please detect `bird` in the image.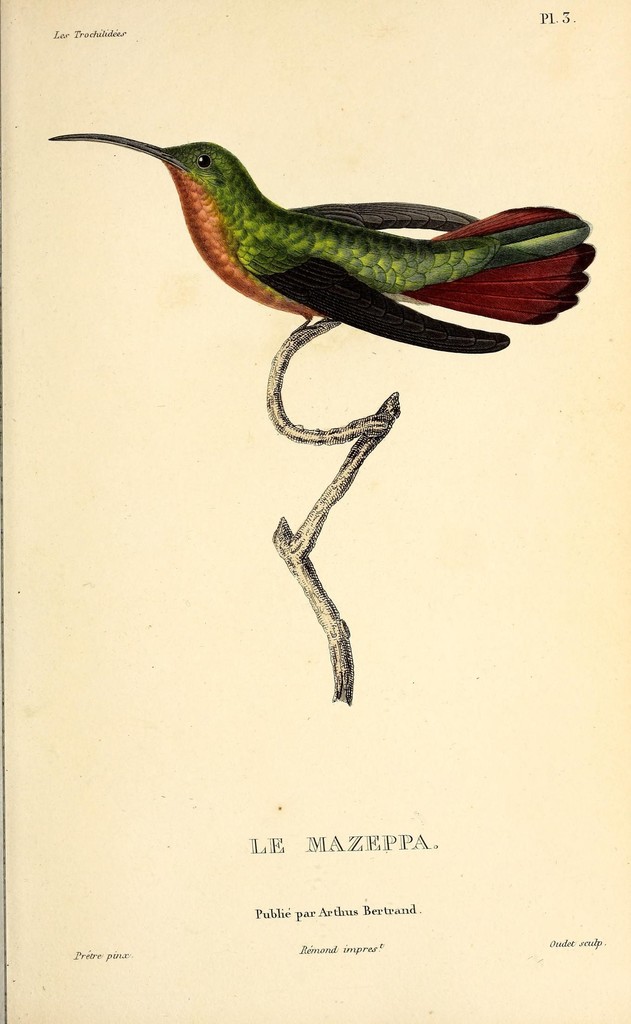
<box>22,109,598,374</box>.
